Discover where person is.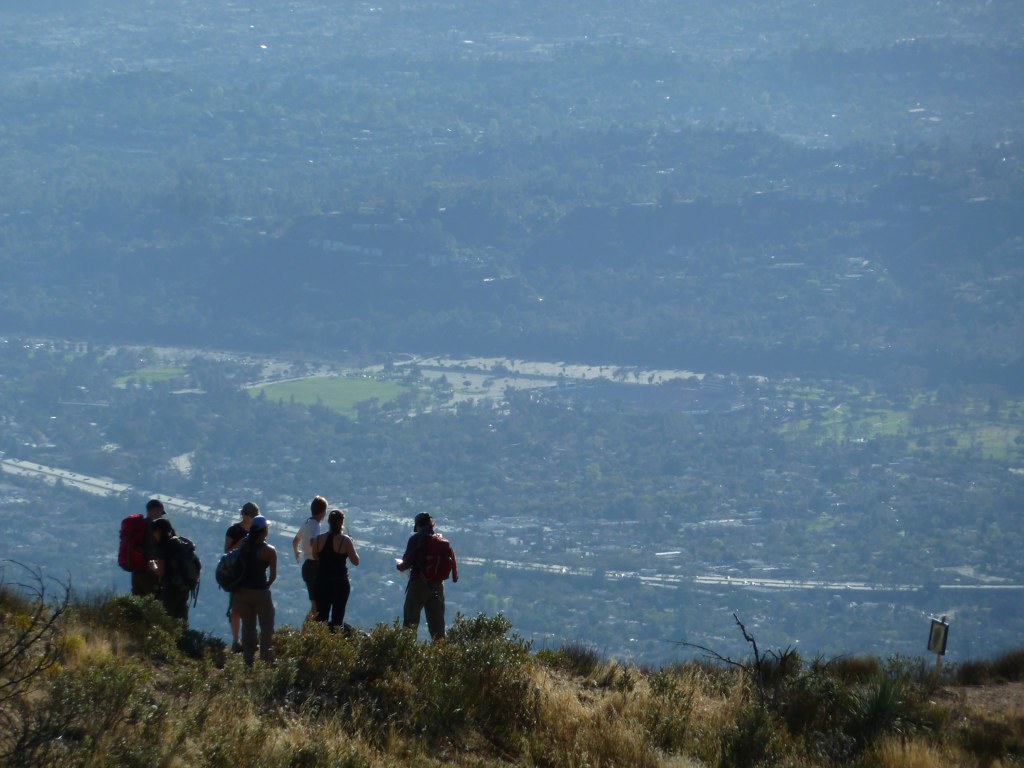
Discovered at 293,493,331,626.
